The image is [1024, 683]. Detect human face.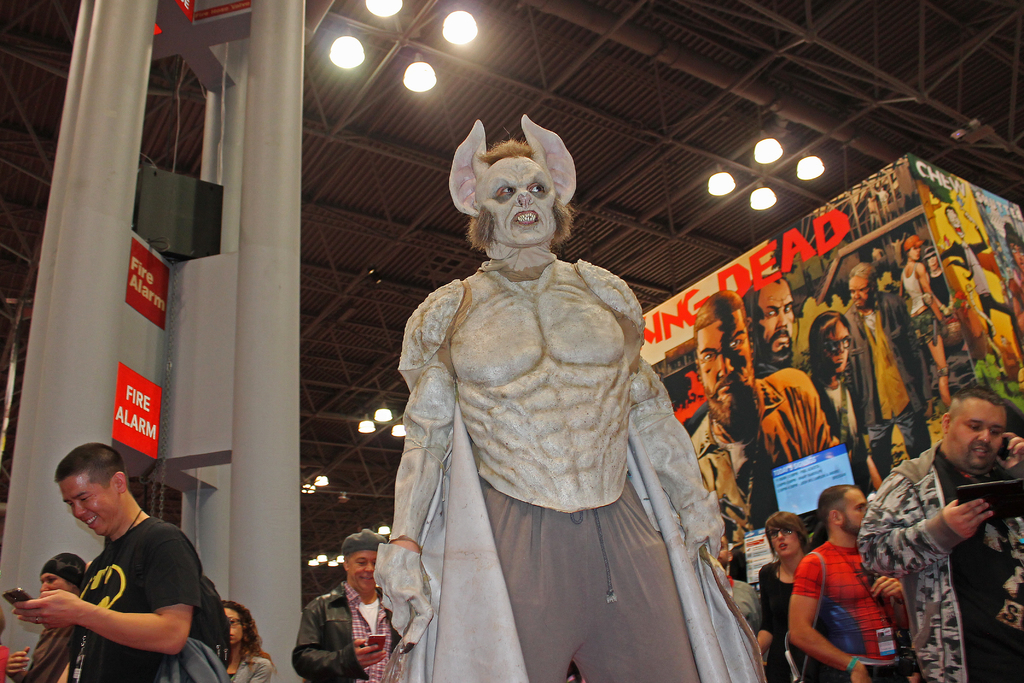
Detection: [left=694, top=325, right=750, bottom=401].
